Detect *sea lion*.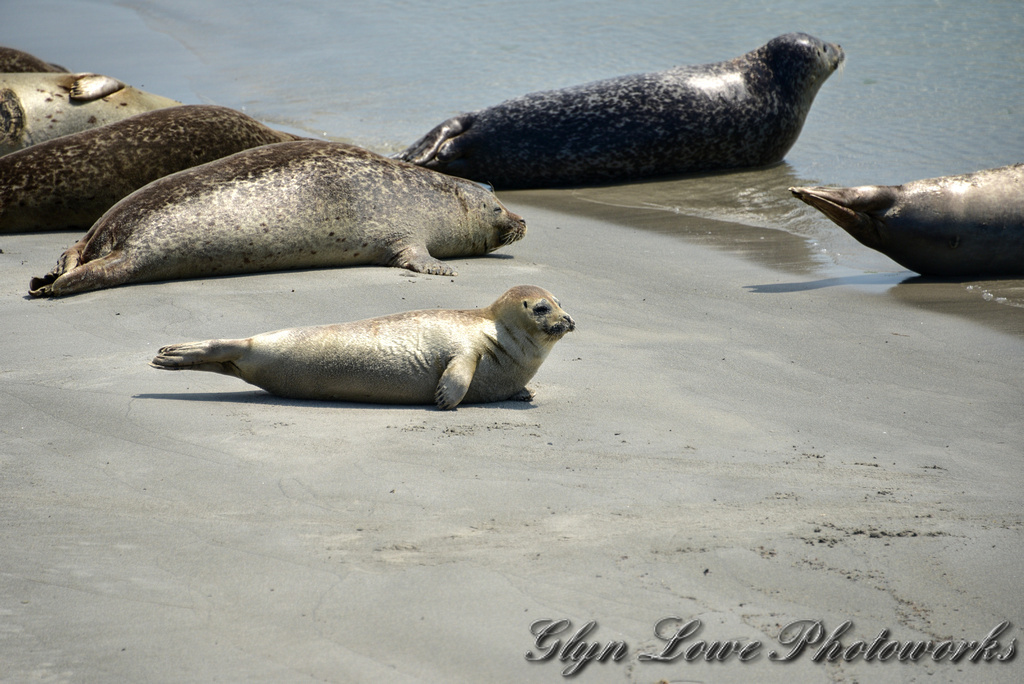
Detected at pyautogui.locateOnScreen(0, 71, 185, 160).
